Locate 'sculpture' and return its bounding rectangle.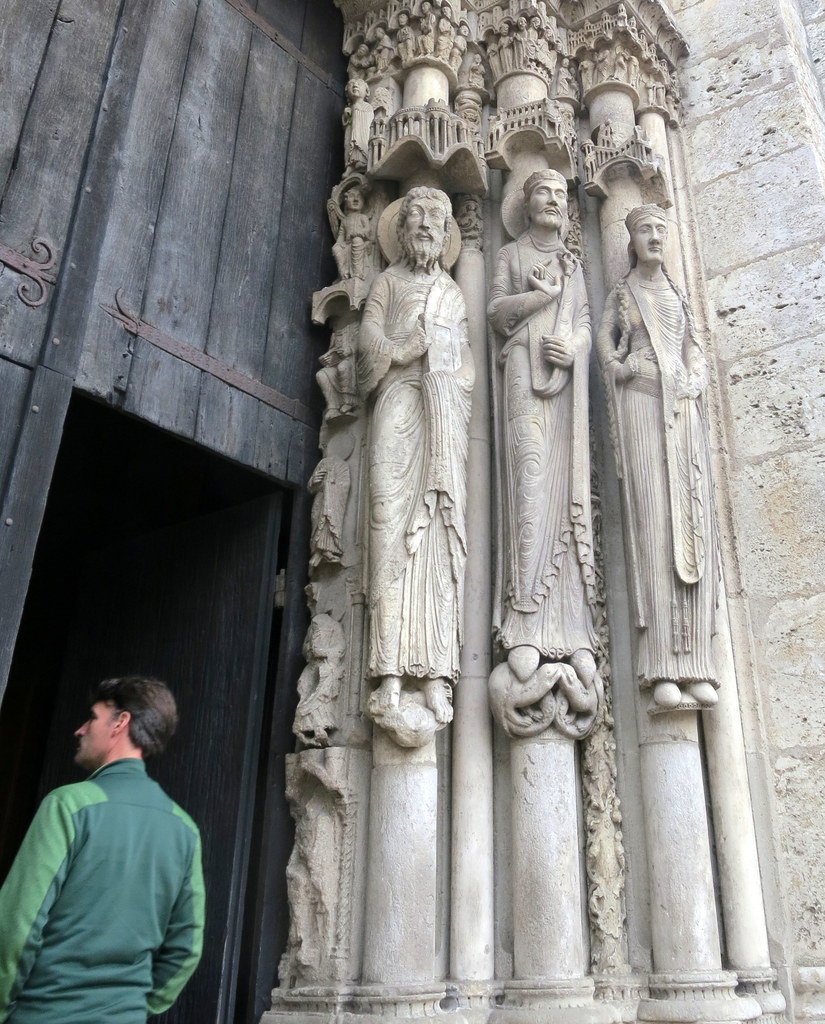
x1=601 y1=198 x2=723 y2=718.
